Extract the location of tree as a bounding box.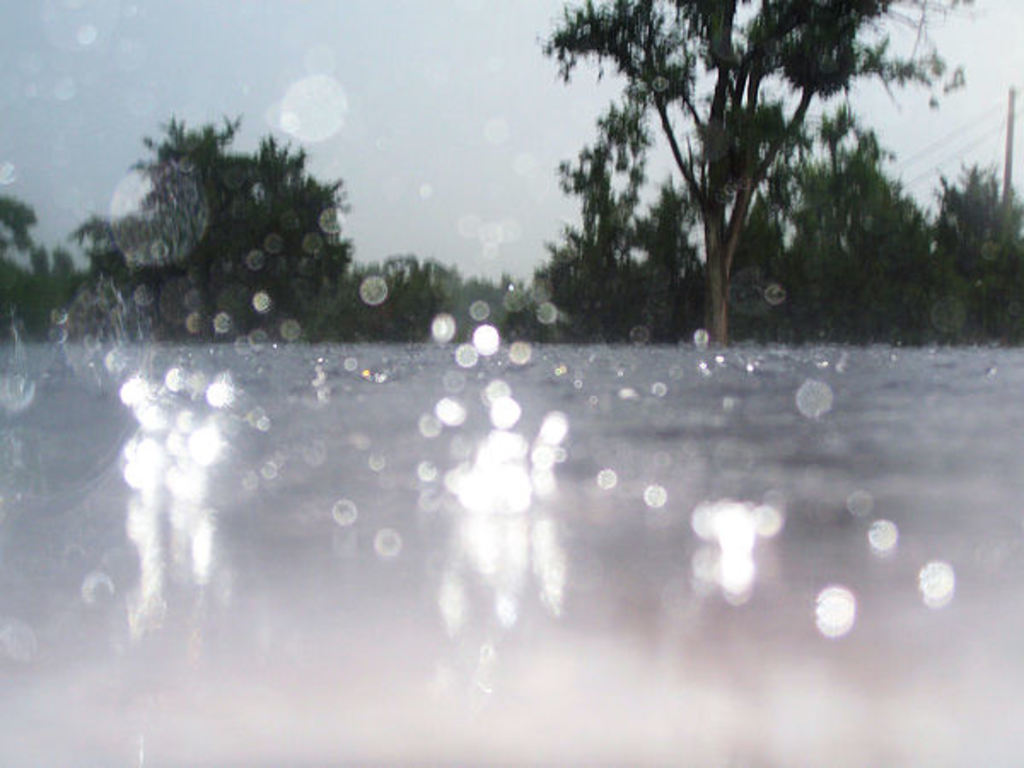
493/218/713/343.
